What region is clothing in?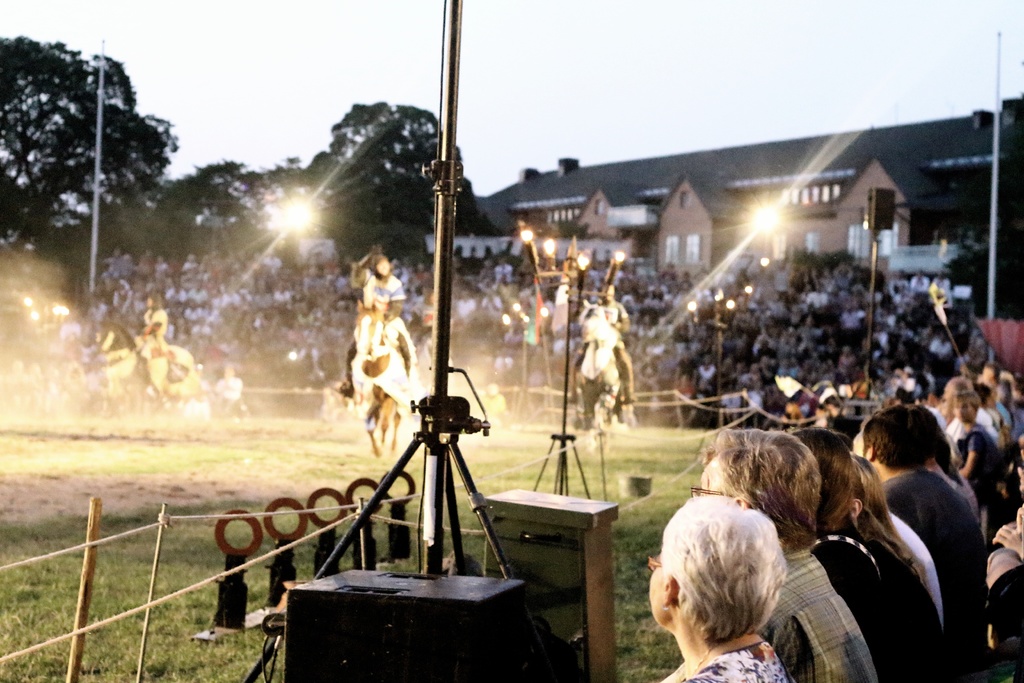
left=672, top=636, right=796, bottom=682.
